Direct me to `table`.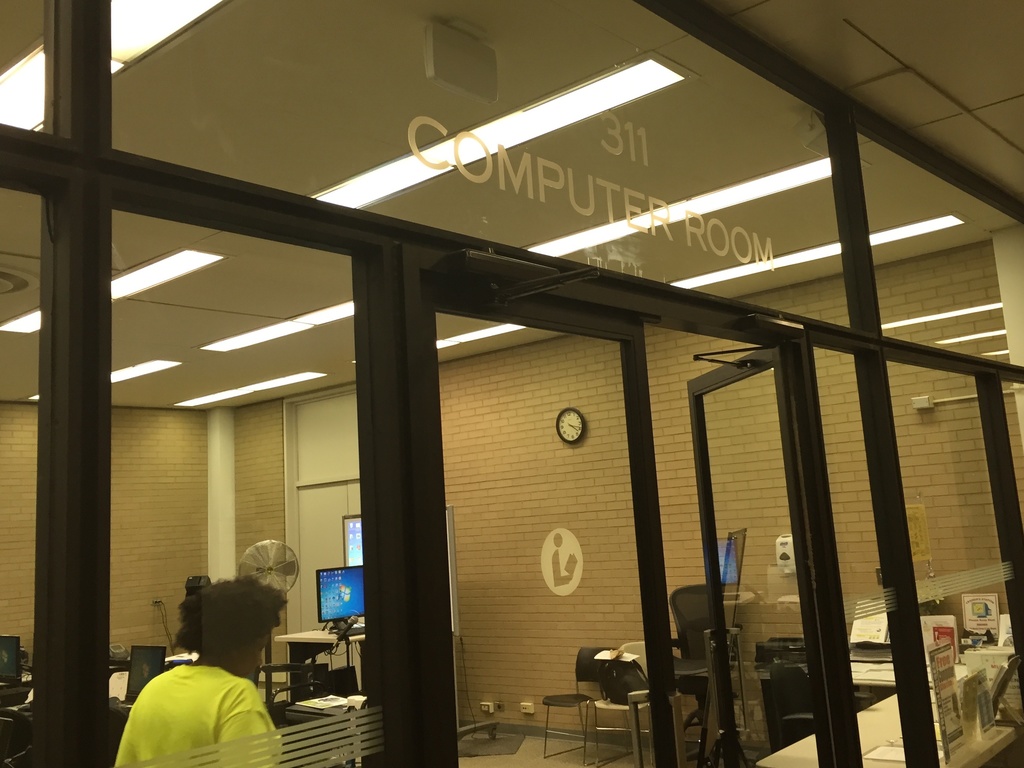
Direction: crop(755, 684, 1020, 767).
